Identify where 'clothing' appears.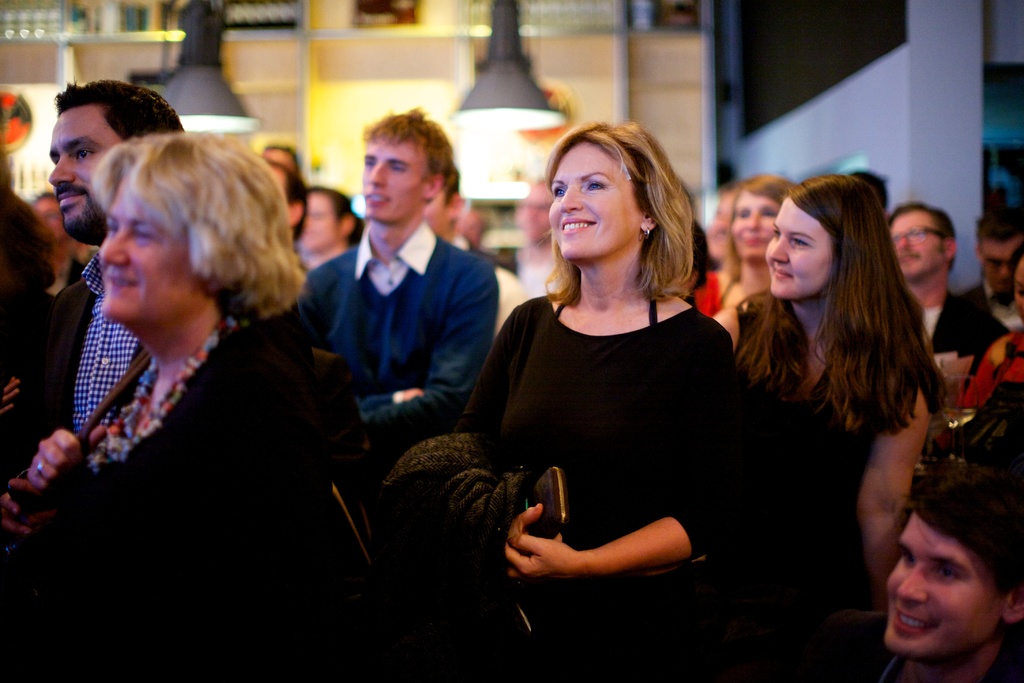
Appears at l=0, t=312, r=366, b=682.
